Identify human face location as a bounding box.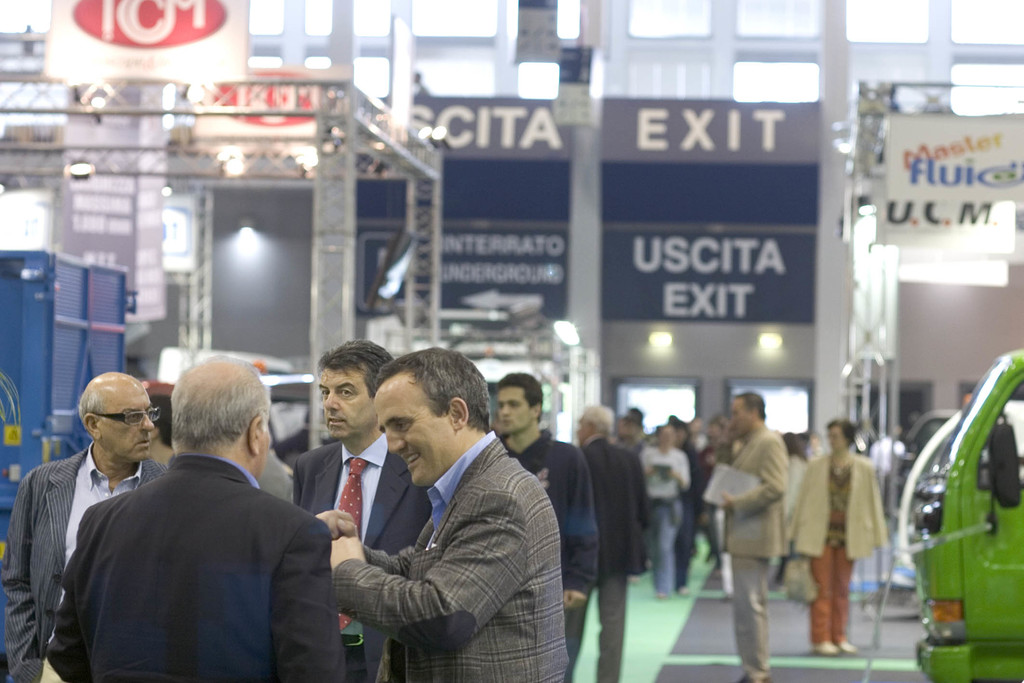
[x1=373, y1=377, x2=454, y2=497].
